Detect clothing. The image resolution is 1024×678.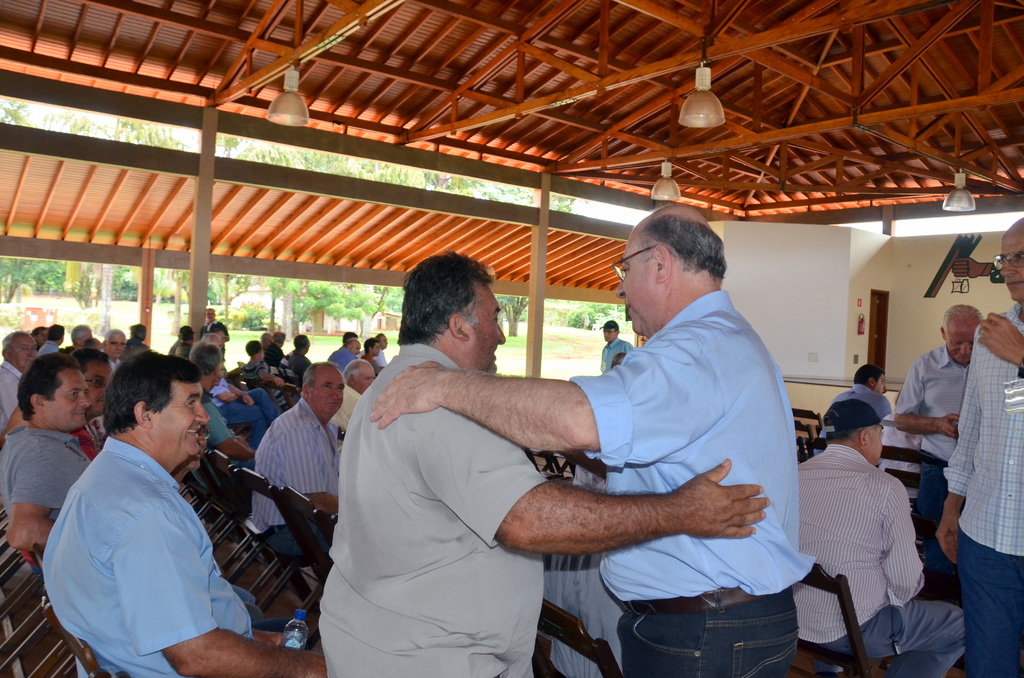
(left=121, top=339, right=145, bottom=366).
